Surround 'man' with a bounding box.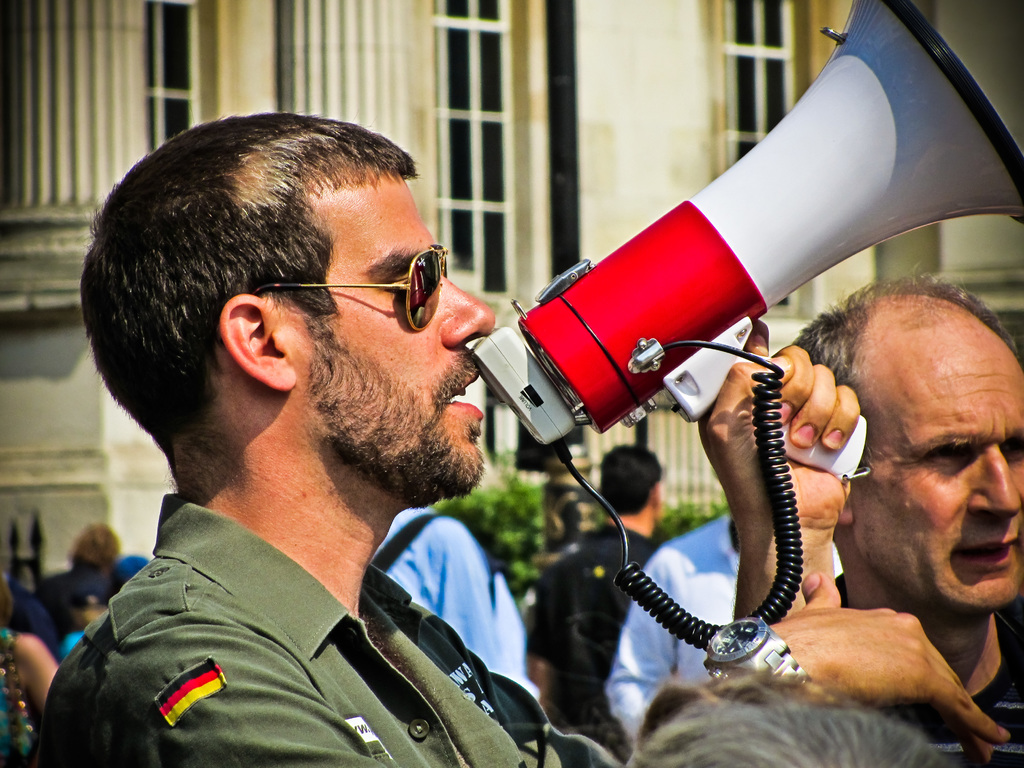
156,109,812,743.
